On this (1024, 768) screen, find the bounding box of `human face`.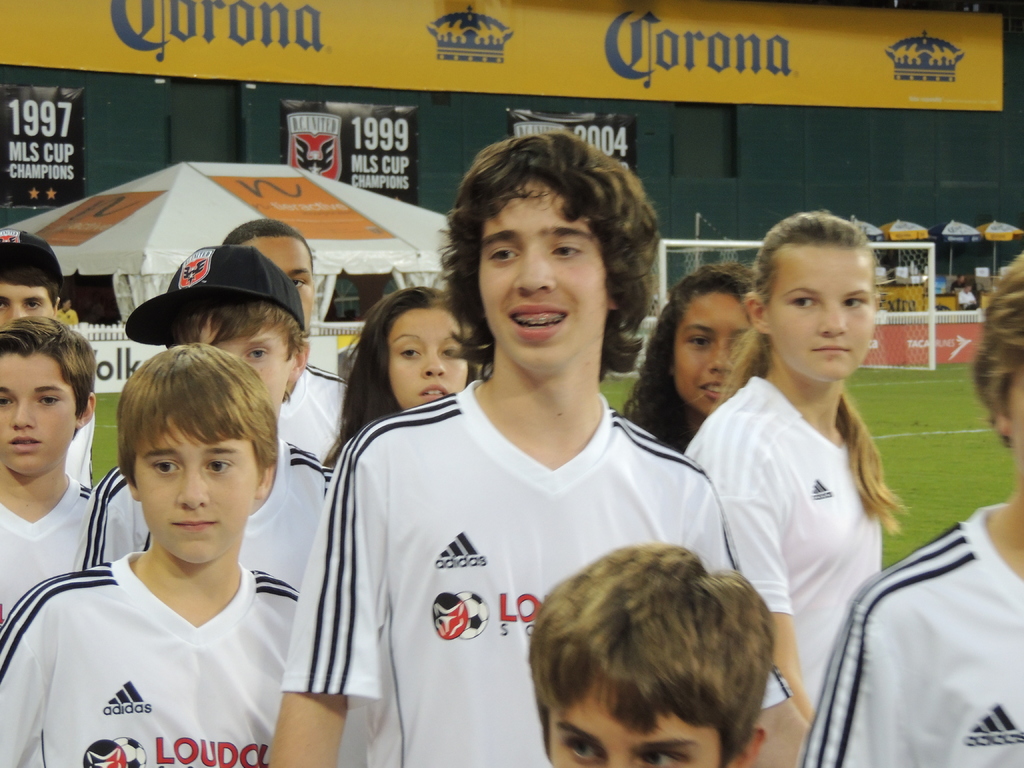
Bounding box: crop(0, 352, 79, 475).
